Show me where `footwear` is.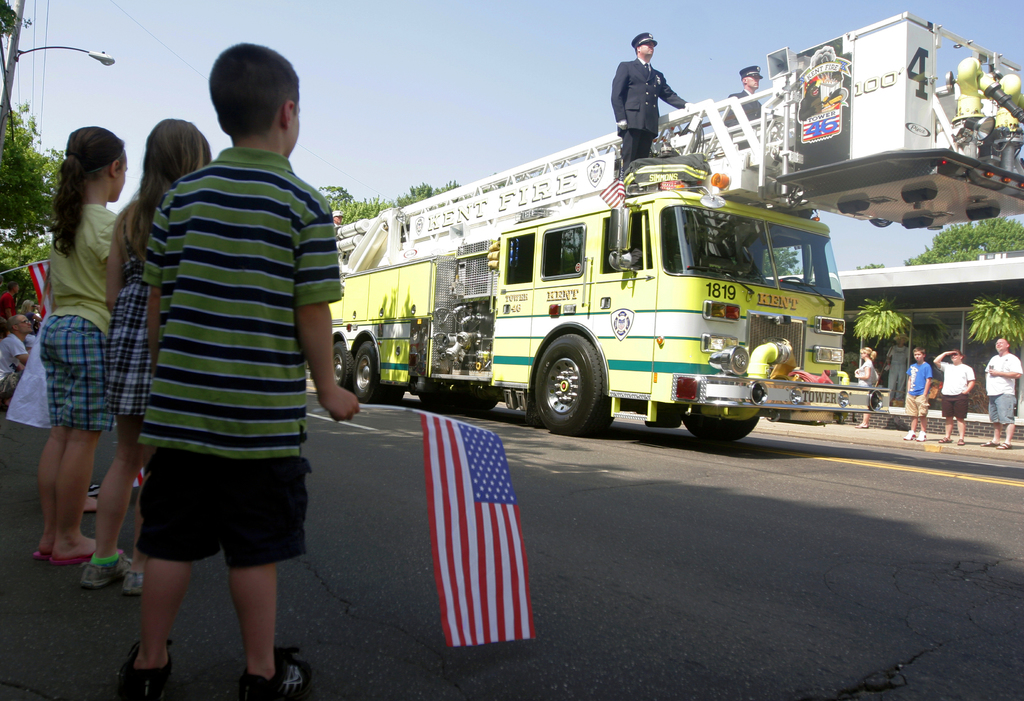
`footwear` is at 956:436:964:444.
